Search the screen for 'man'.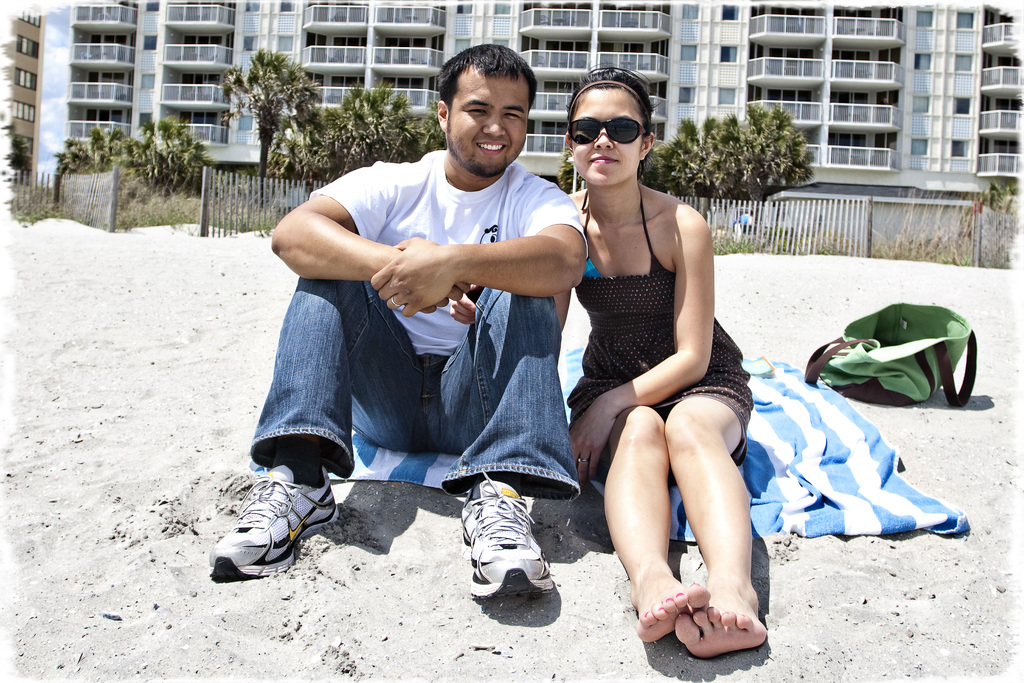
Found at crop(239, 58, 620, 573).
